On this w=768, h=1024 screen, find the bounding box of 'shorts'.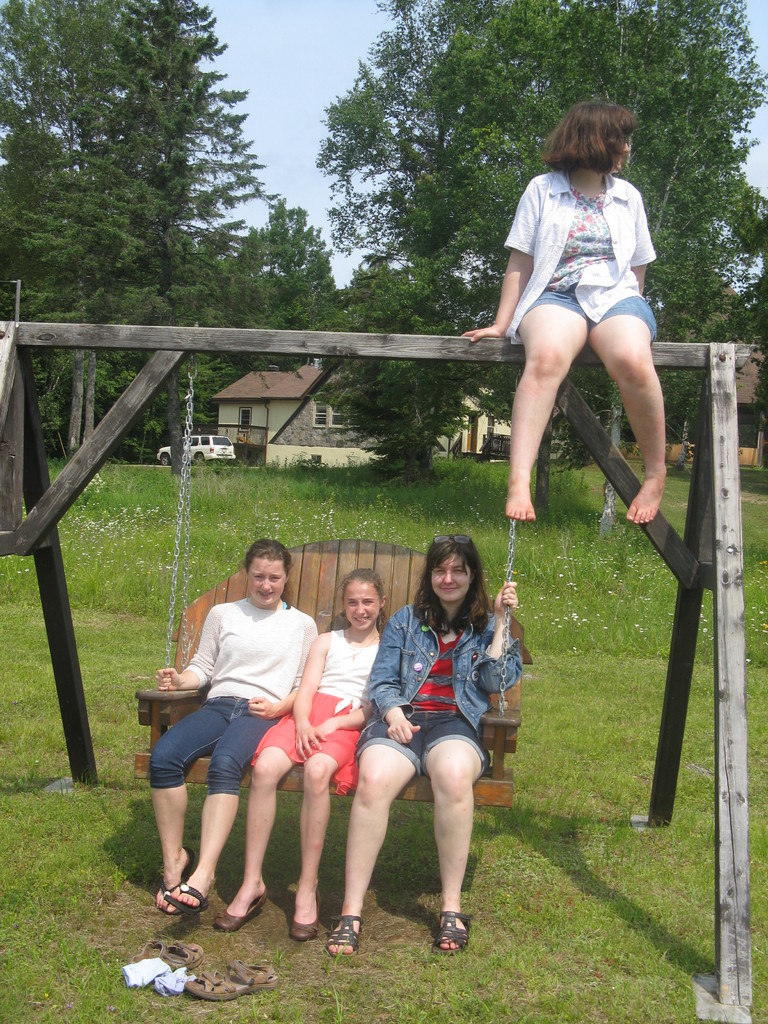
Bounding box: [527, 291, 655, 350].
